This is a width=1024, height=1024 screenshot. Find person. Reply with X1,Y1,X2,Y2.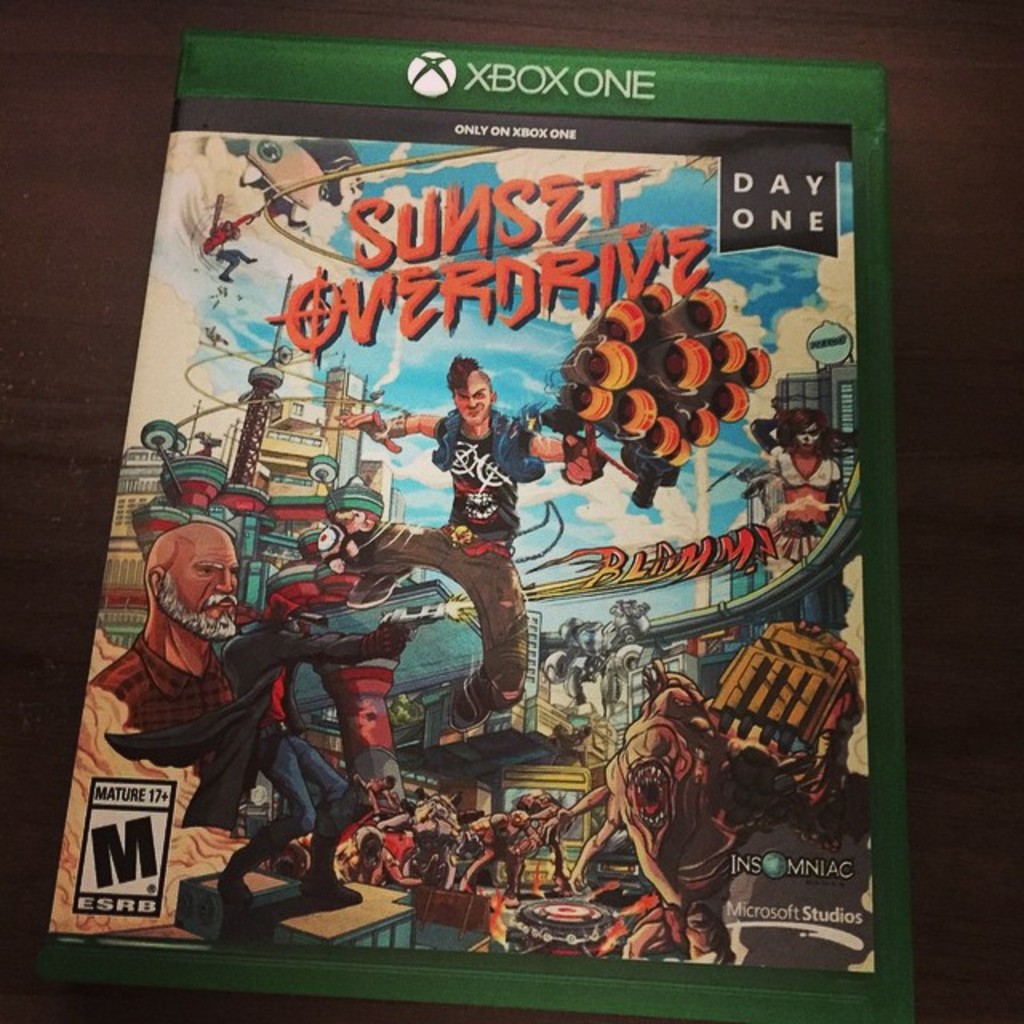
747,397,856,574.
